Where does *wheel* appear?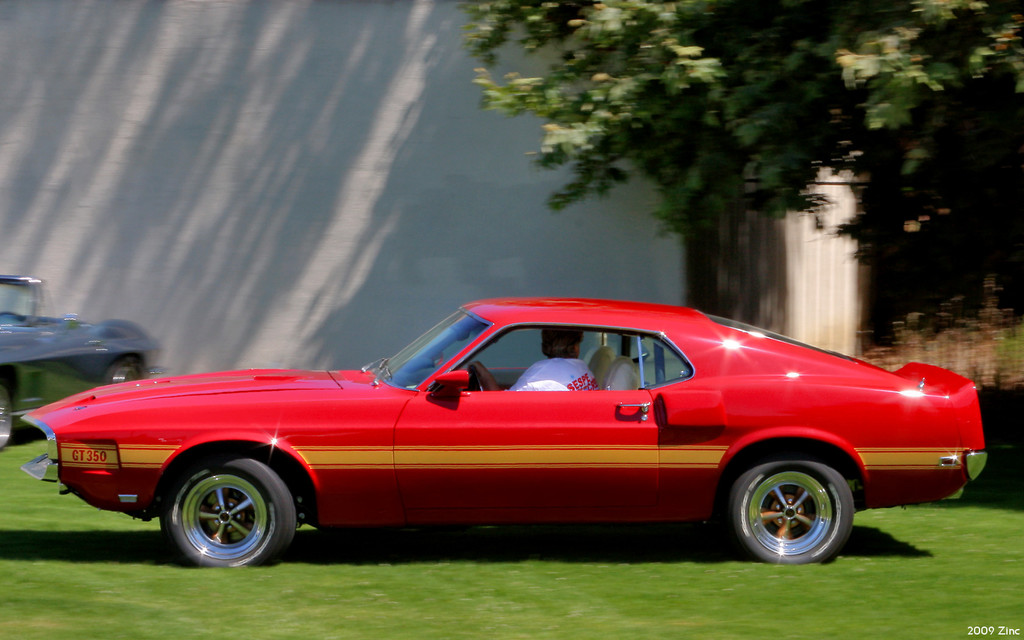
Appears at x1=0 y1=366 x2=24 y2=451.
